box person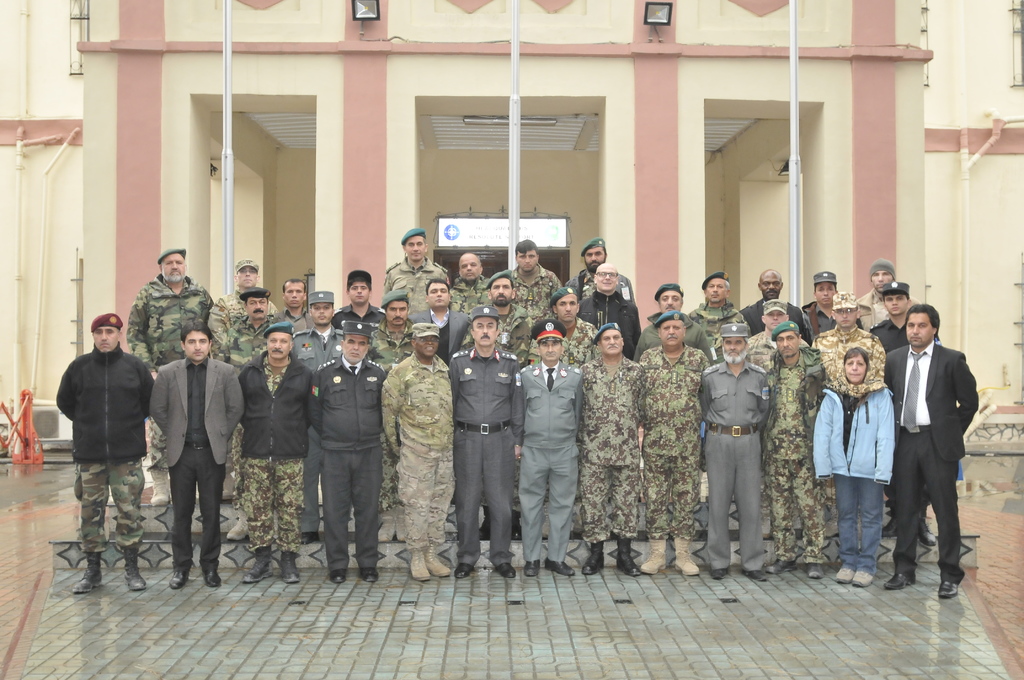
x1=564, y1=239, x2=634, y2=305
